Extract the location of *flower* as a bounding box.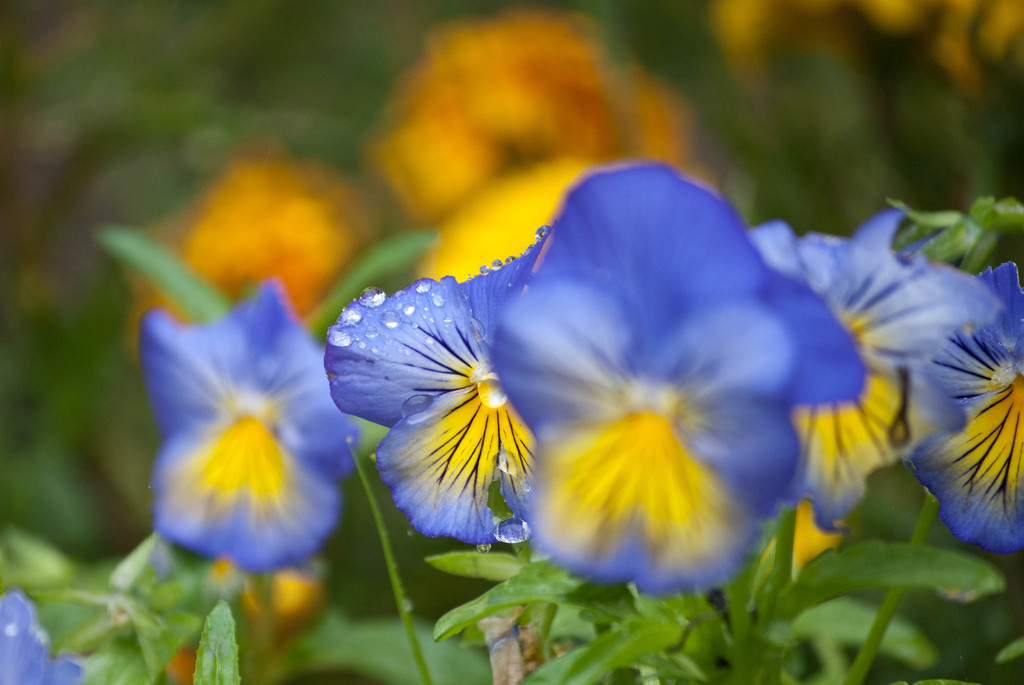
134:285:359:583.
